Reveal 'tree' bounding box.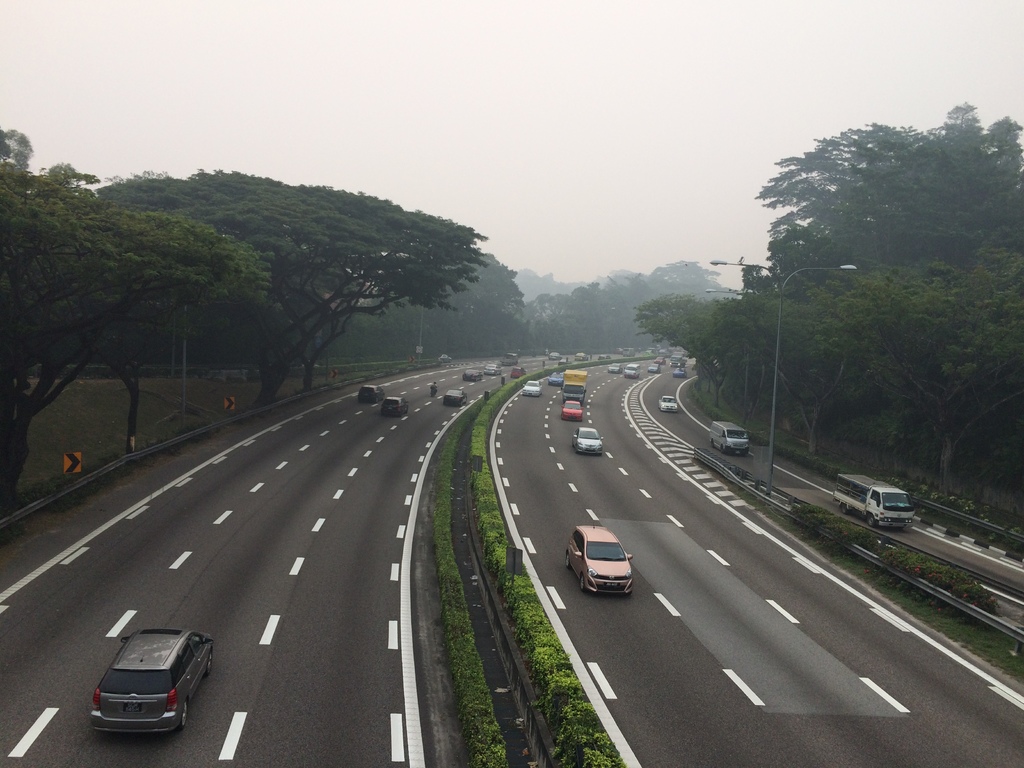
Revealed: <box>703,288,784,426</box>.
